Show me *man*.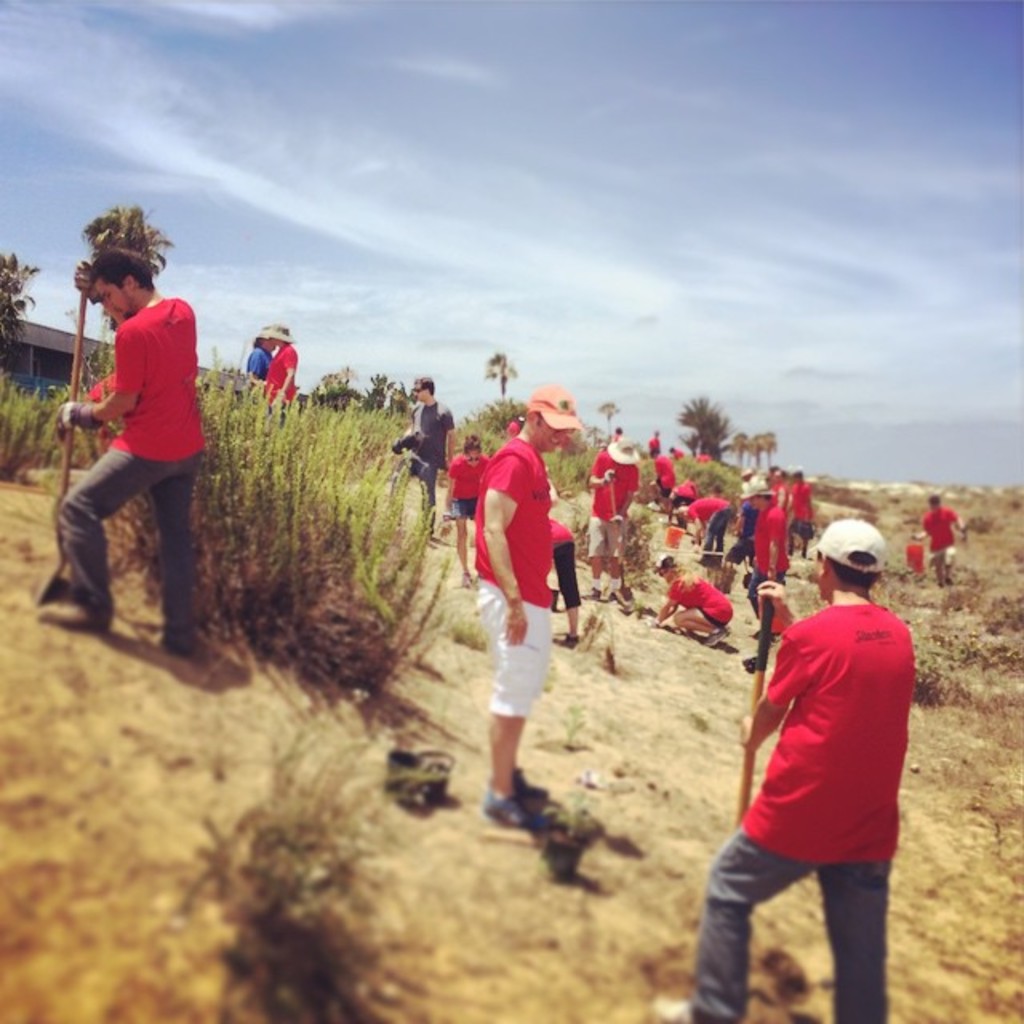
*man* is here: [x1=651, y1=515, x2=918, y2=1022].
